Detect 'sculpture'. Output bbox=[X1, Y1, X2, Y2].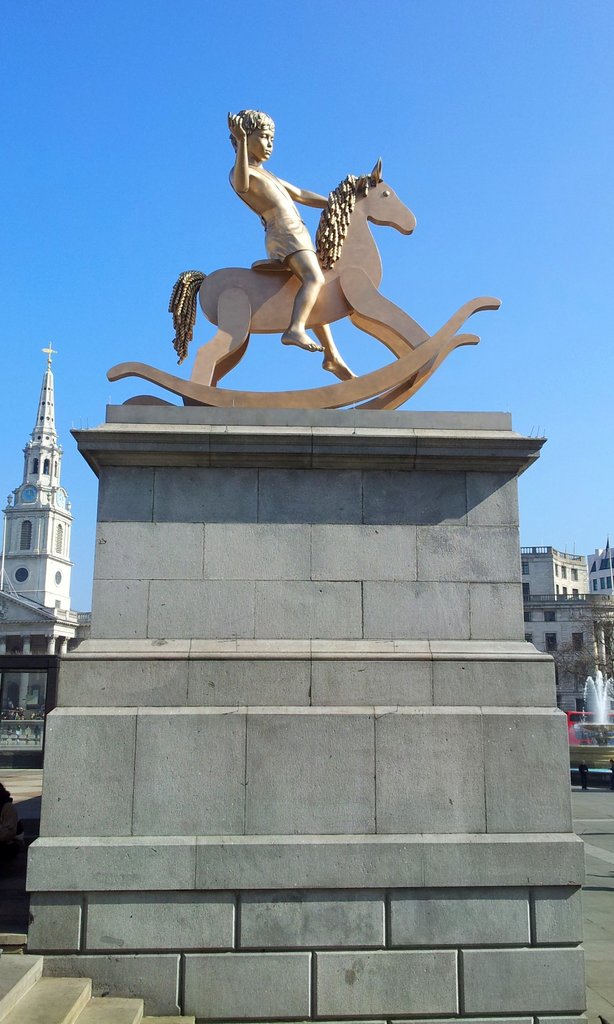
bbox=[219, 104, 360, 385].
